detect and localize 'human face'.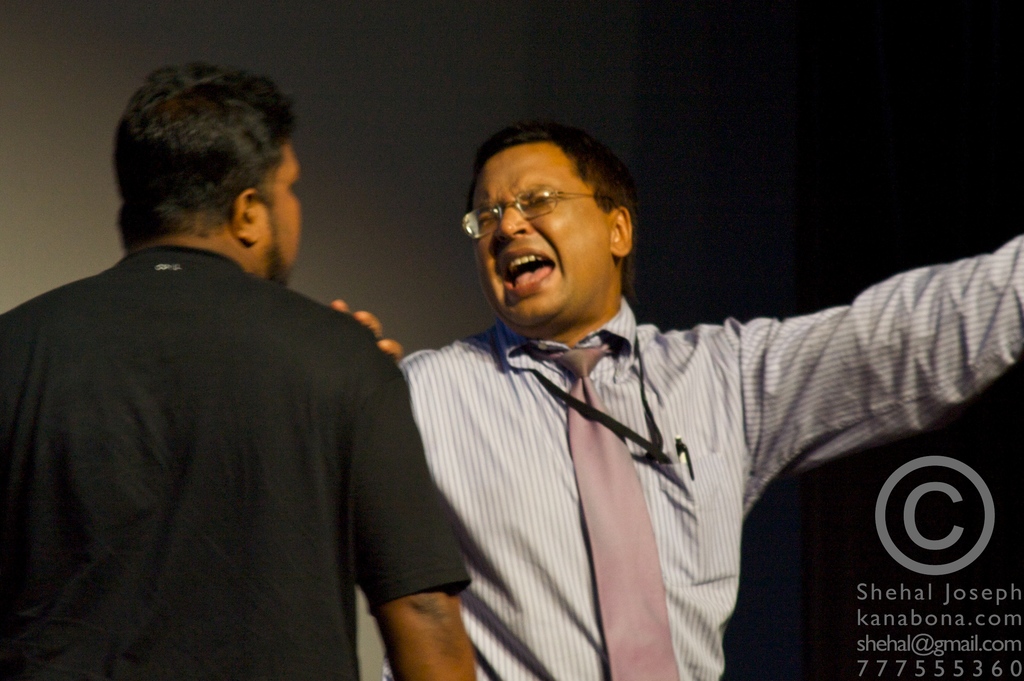
Localized at rect(257, 137, 303, 284).
